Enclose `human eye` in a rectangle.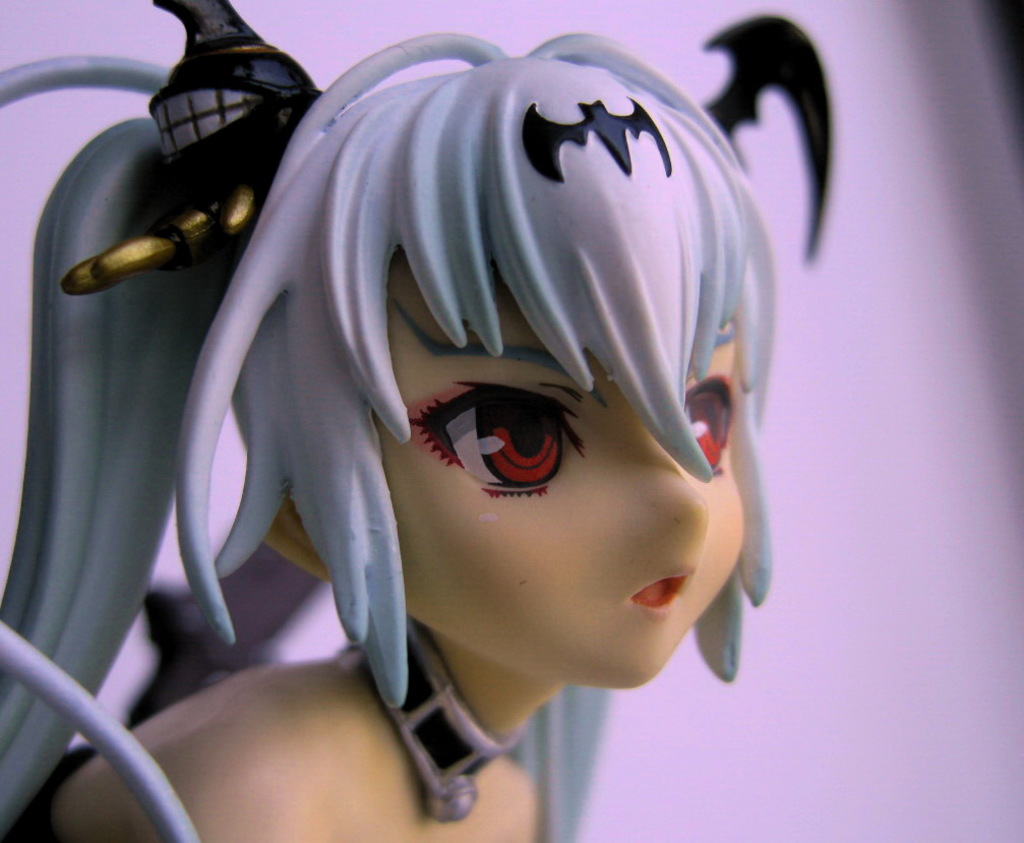
l=675, t=346, r=739, b=471.
